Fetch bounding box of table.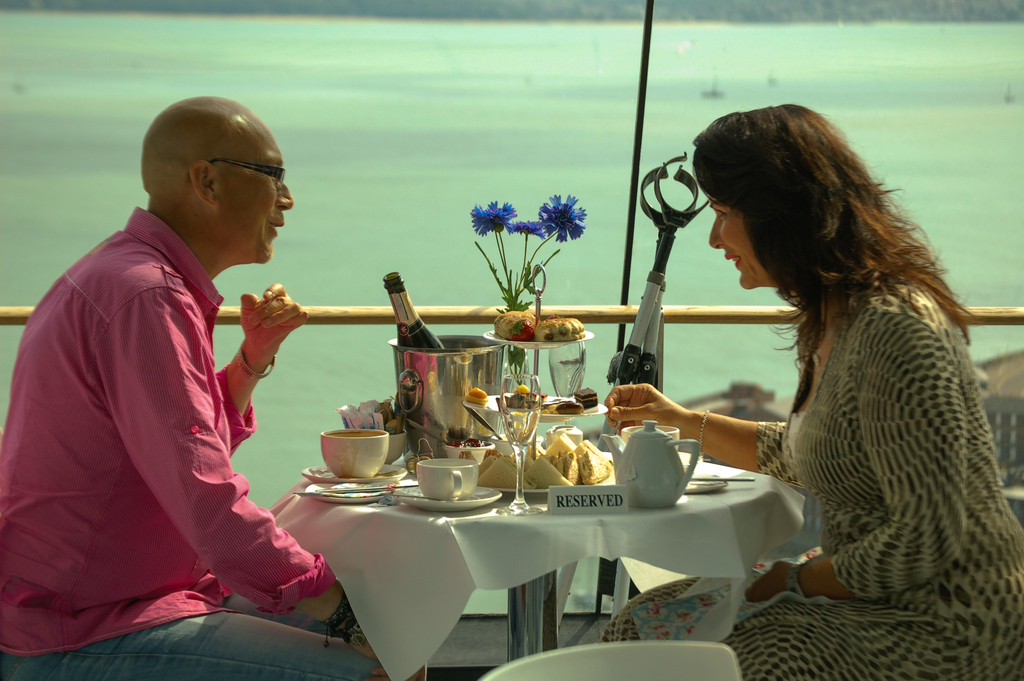
Bbox: region(257, 413, 808, 649).
